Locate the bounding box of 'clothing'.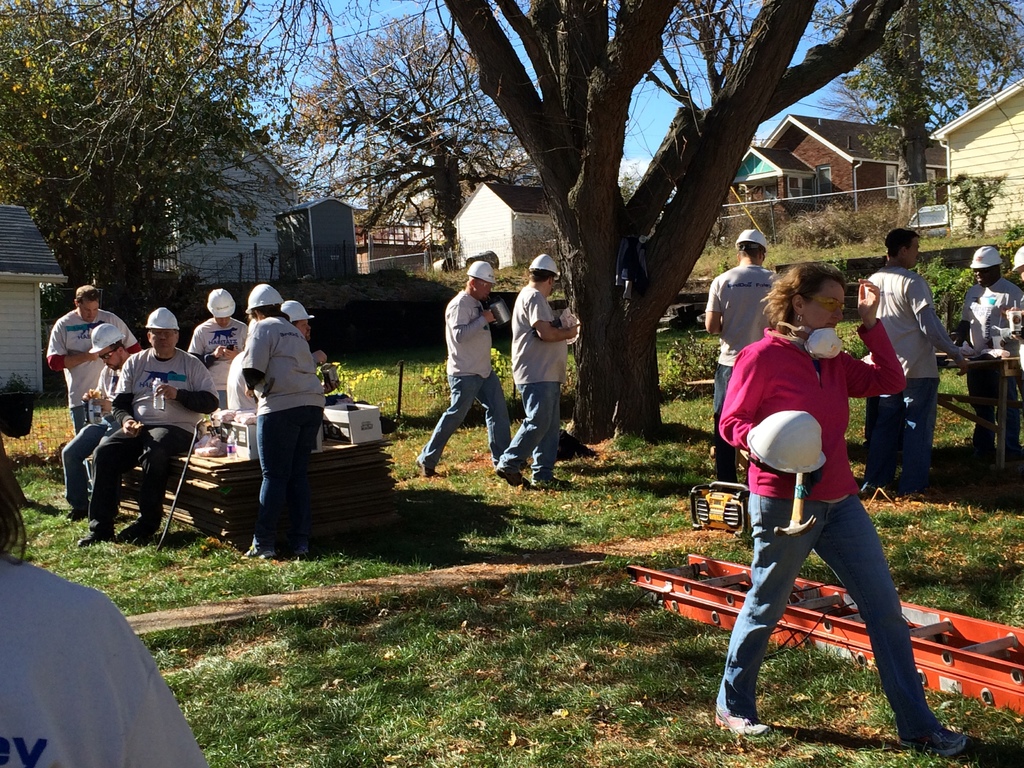
Bounding box: [506, 285, 570, 474].
